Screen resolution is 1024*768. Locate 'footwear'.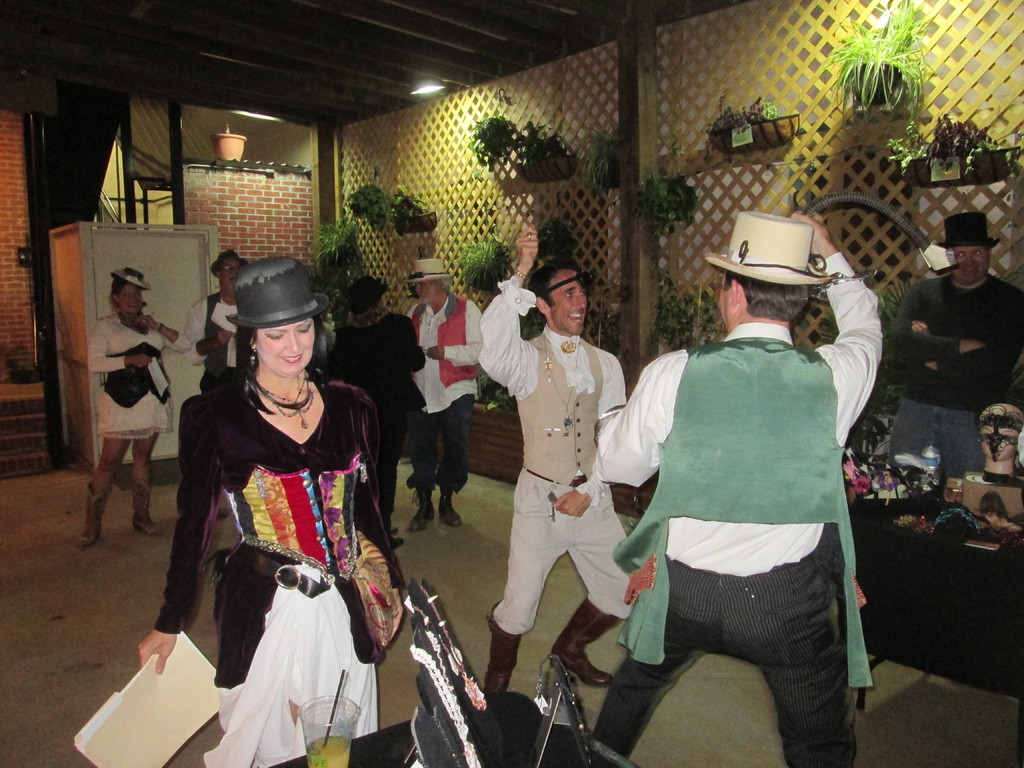
bbox(480, 605, 524, 696).
